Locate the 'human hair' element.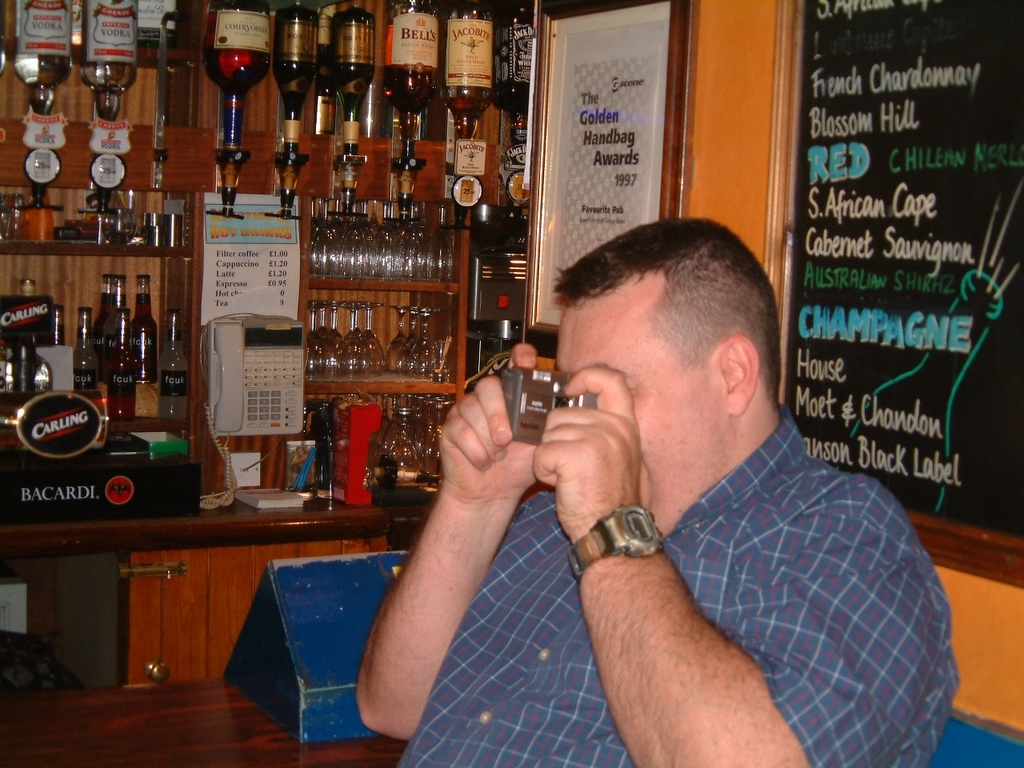
Element bbox: crop(546, 229, 769, 401).
